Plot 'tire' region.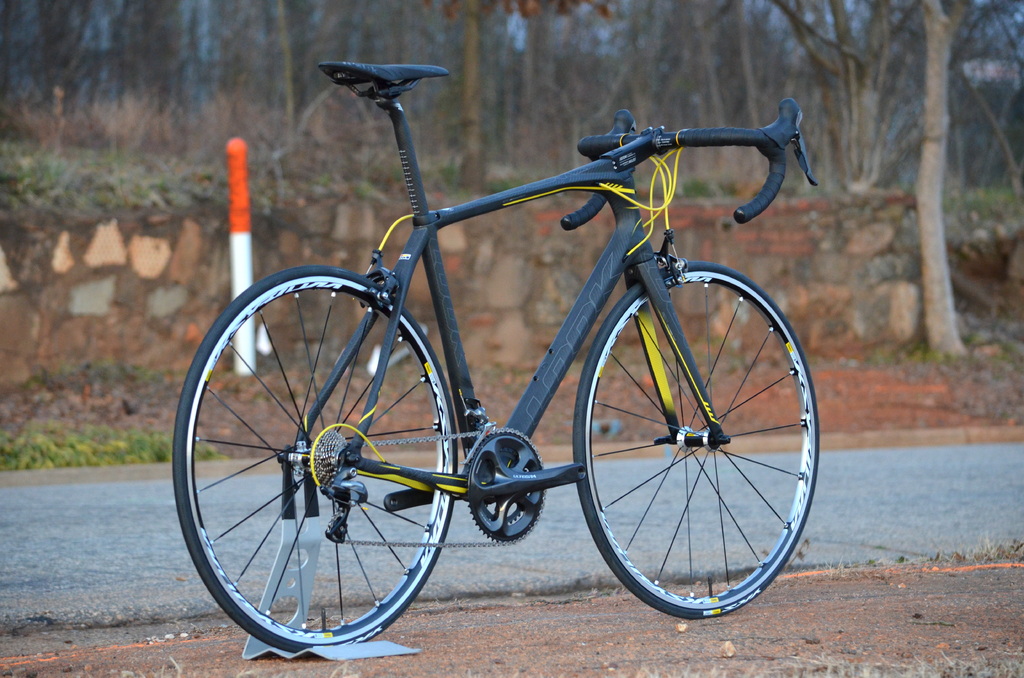
Plotted at <region>192, 262, 449, 652</region>.
